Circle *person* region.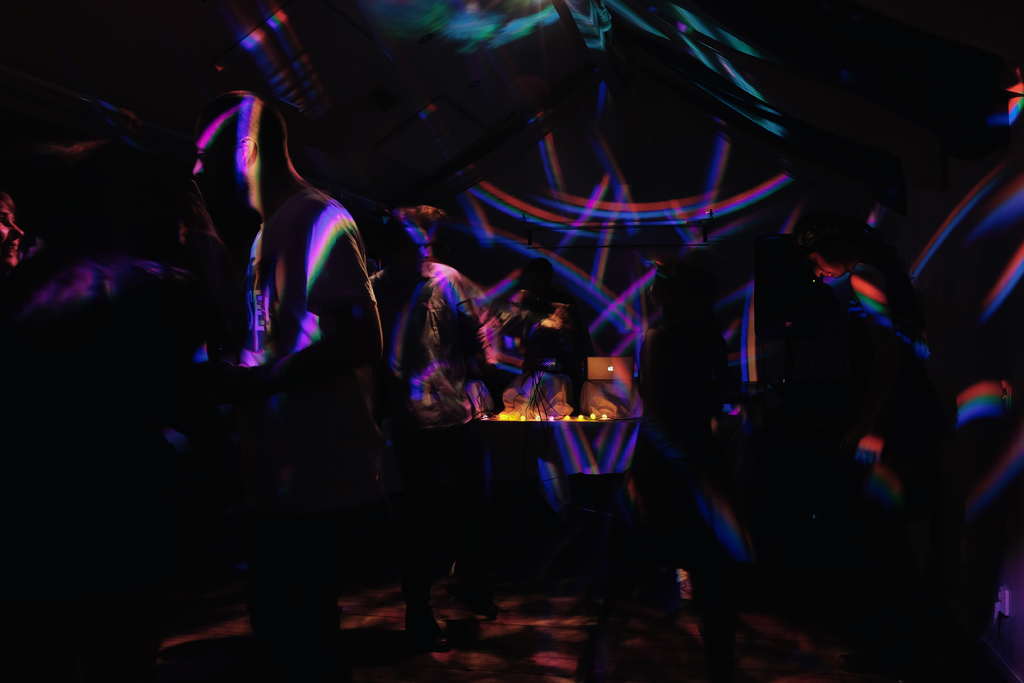
Region: [x1=211, y1=63, x2=413, y2=636].
